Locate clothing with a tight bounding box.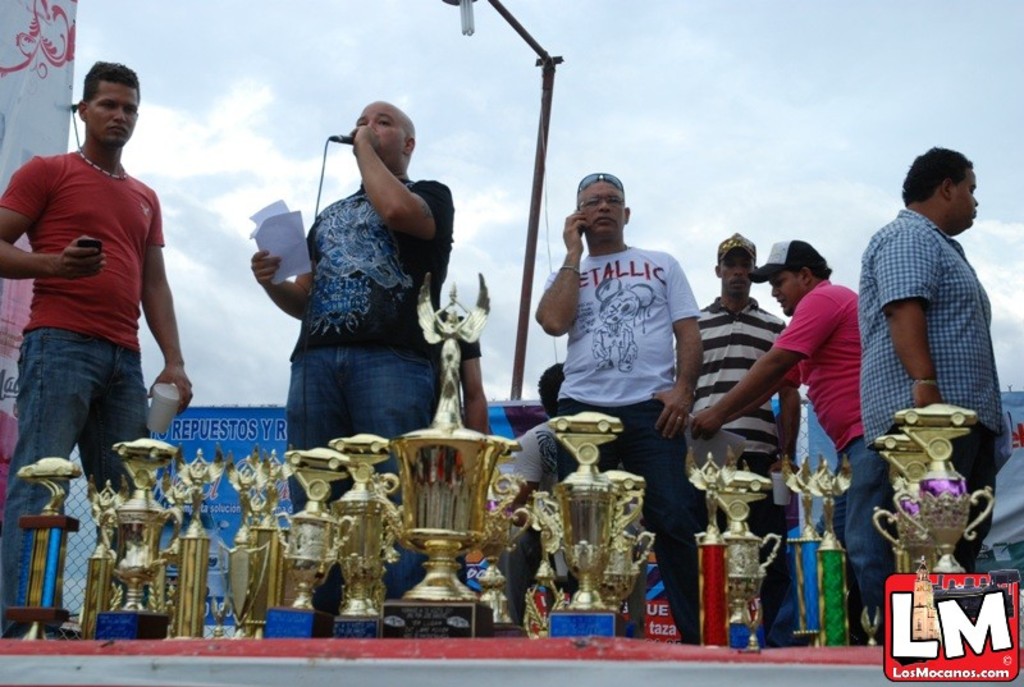
left=298, top=177, right=461, bottom=366.
